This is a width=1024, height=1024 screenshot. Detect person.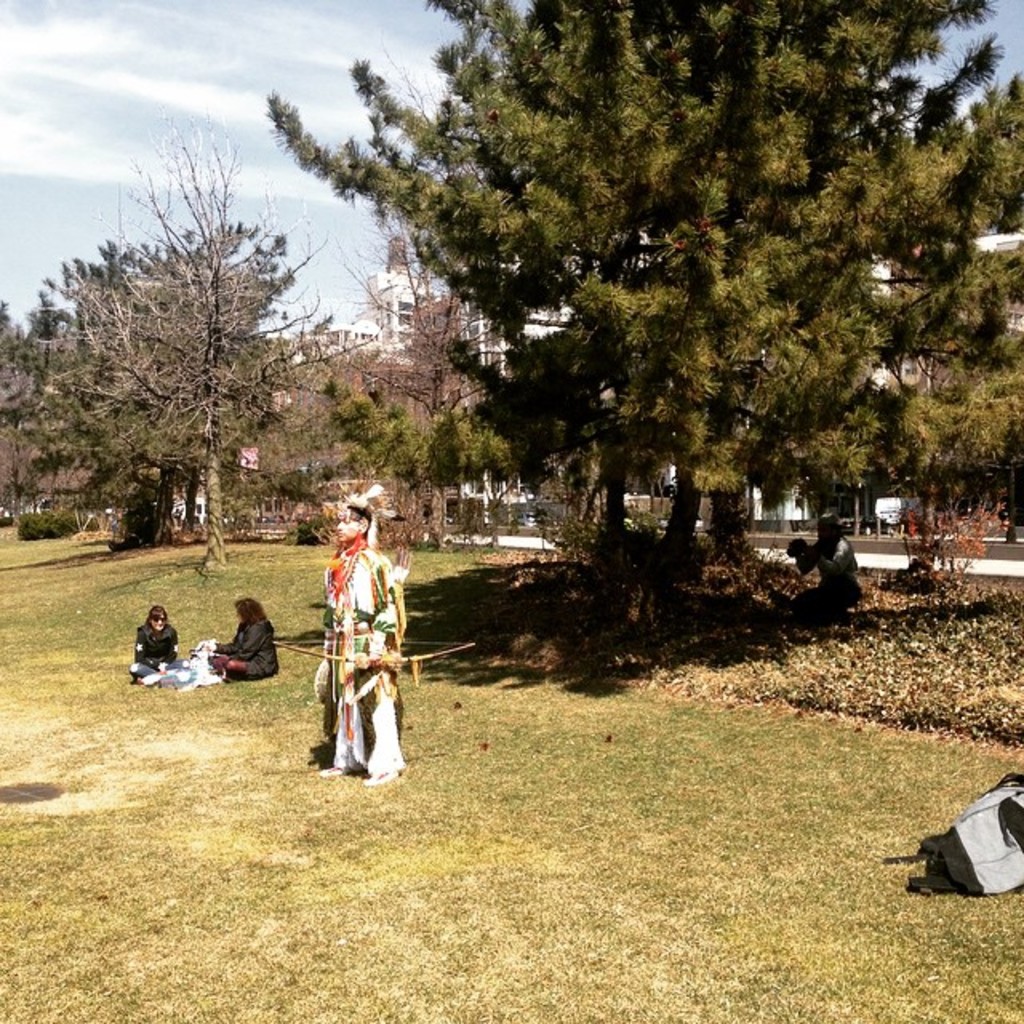
[x1=314, y1=490, x2=406, y2=789].
